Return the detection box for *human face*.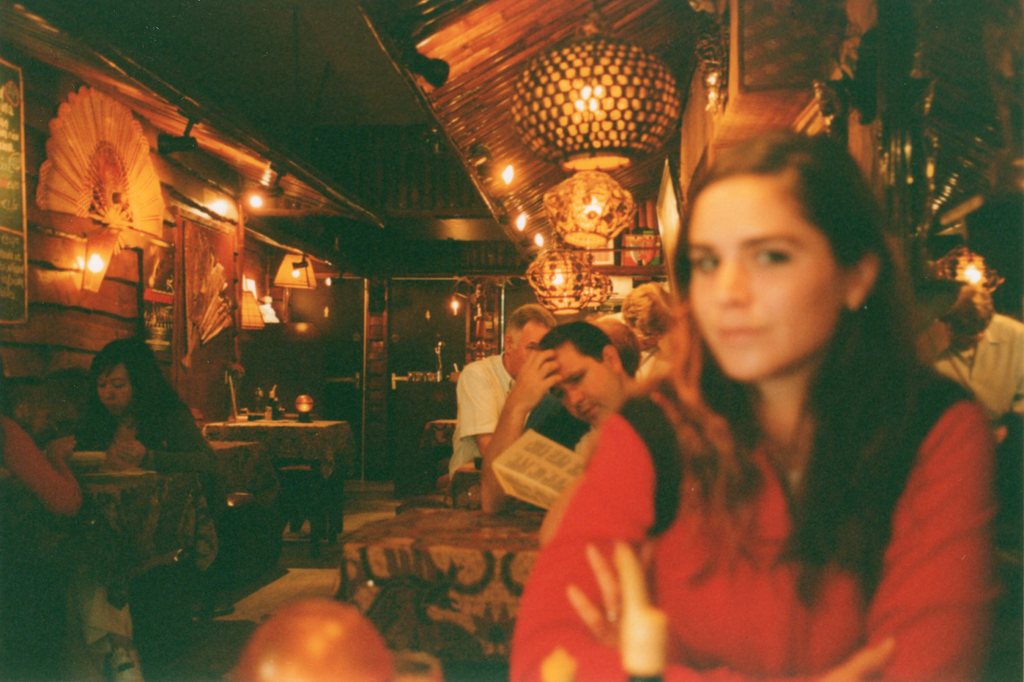
97/368/132/414.
